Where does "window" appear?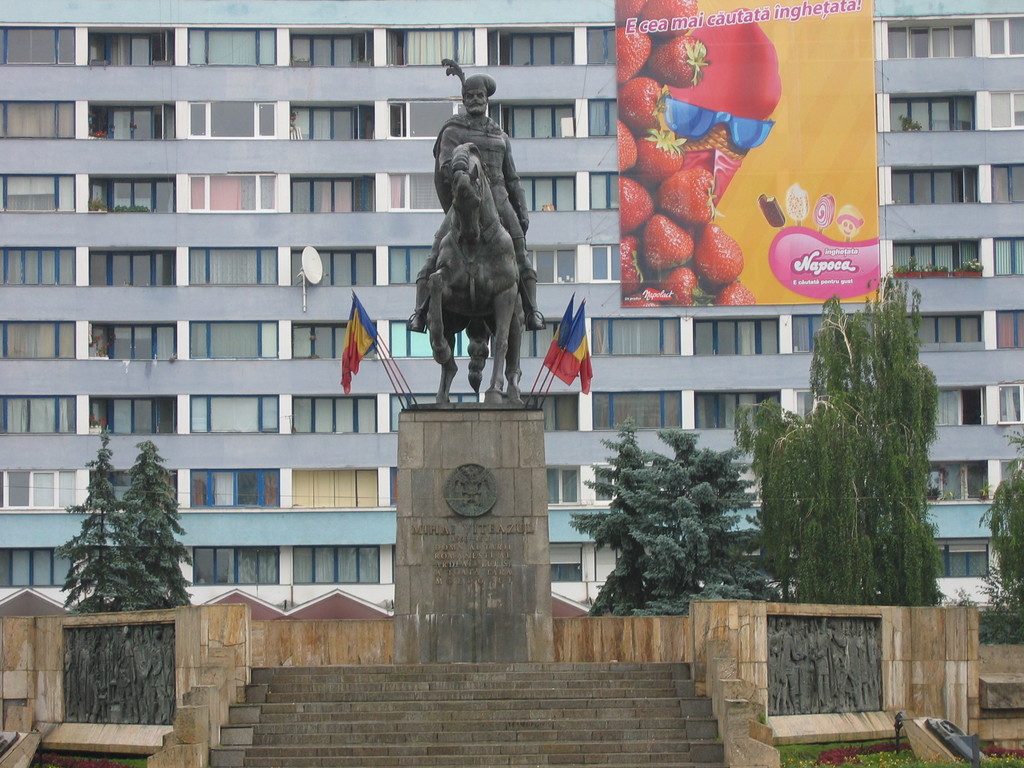
Appears at 391/321/481/352.
